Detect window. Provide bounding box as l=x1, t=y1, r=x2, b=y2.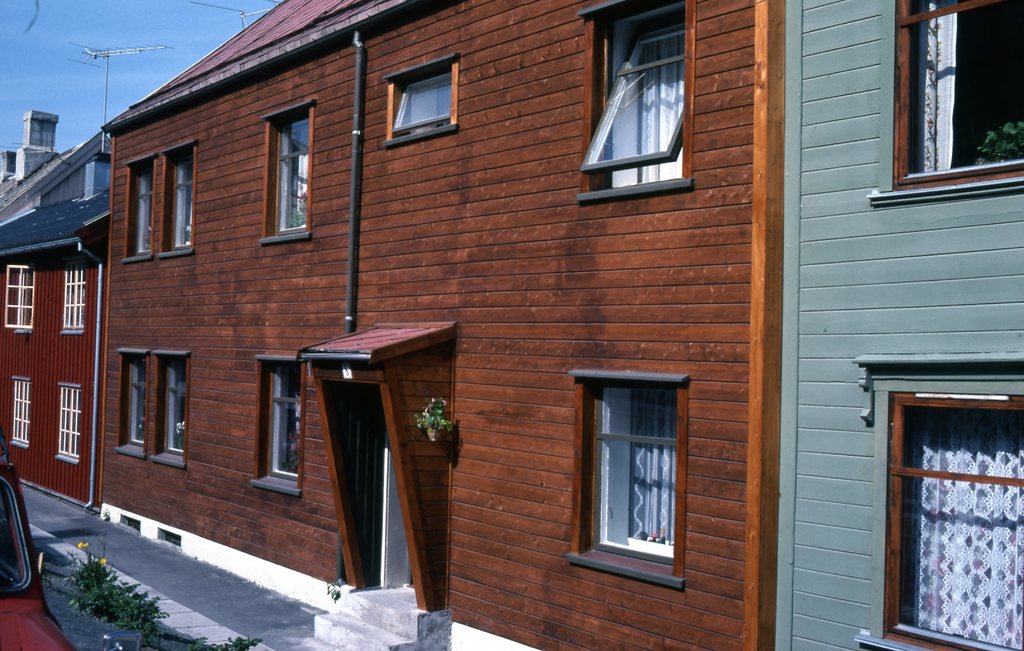
l=257, t=99, r=316, b=243.
